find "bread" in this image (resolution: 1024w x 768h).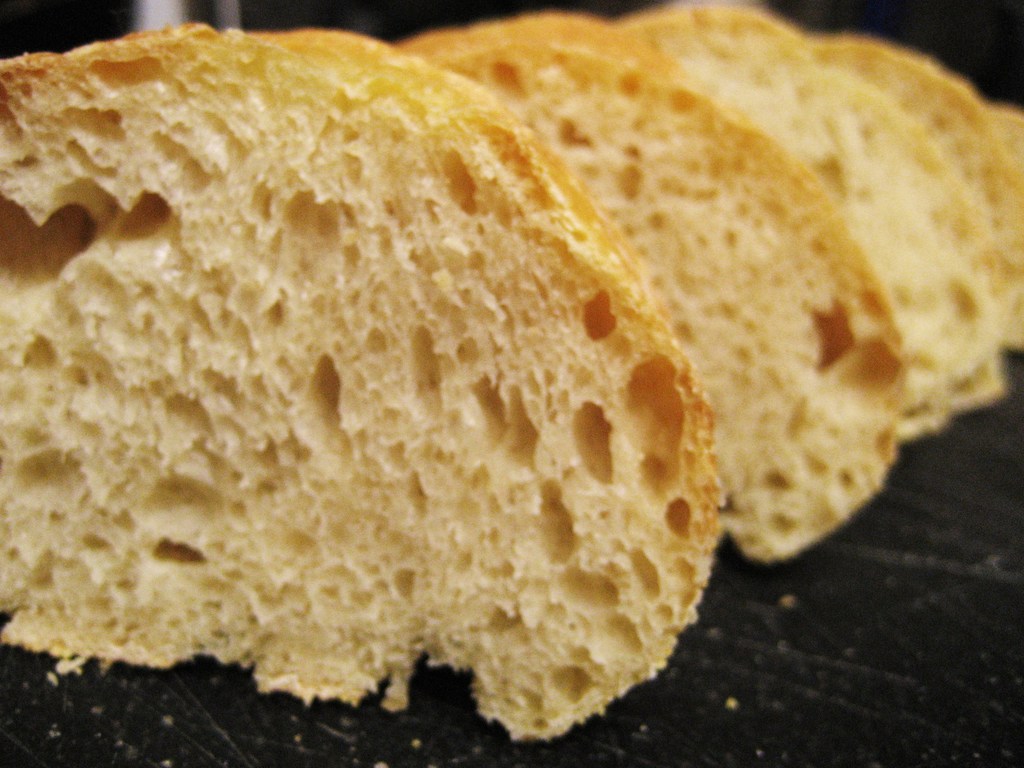
812:40:1023:344.
